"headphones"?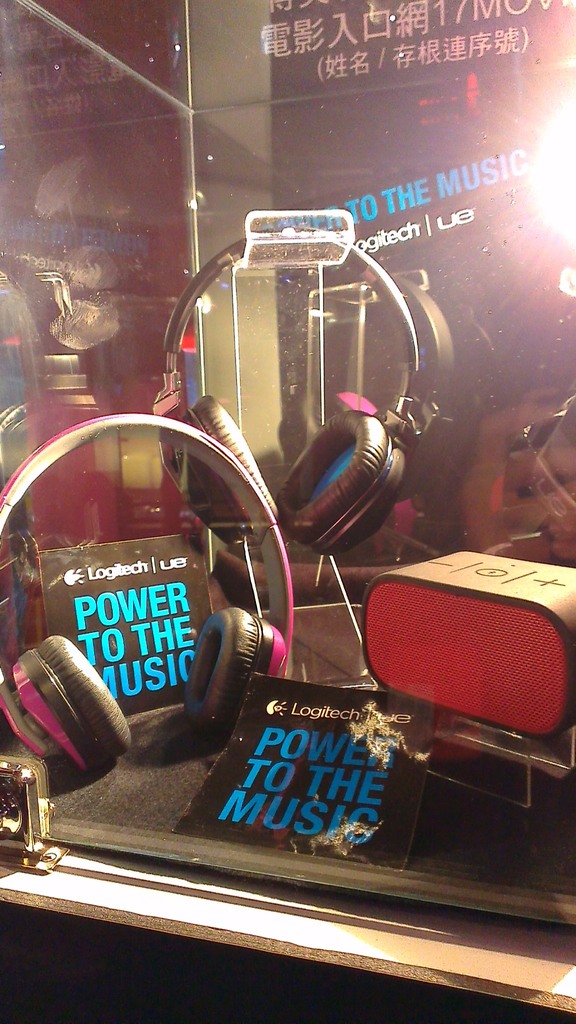
<box>114,259,462,566</box>
